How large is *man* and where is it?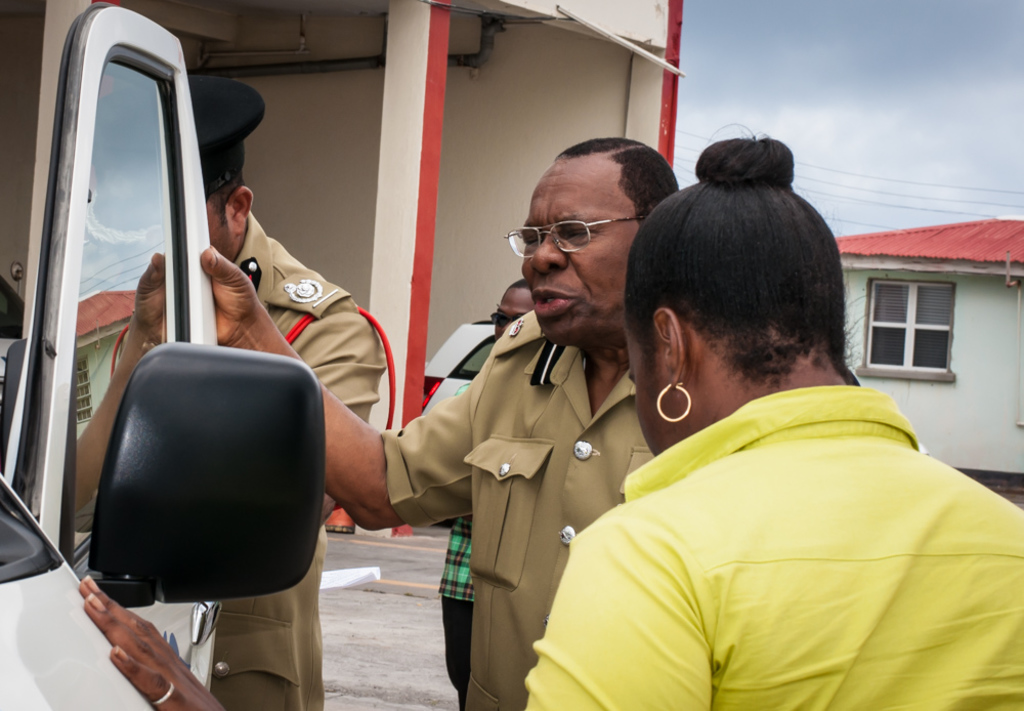
Bounding box: box(180, 83, 394, 705).
